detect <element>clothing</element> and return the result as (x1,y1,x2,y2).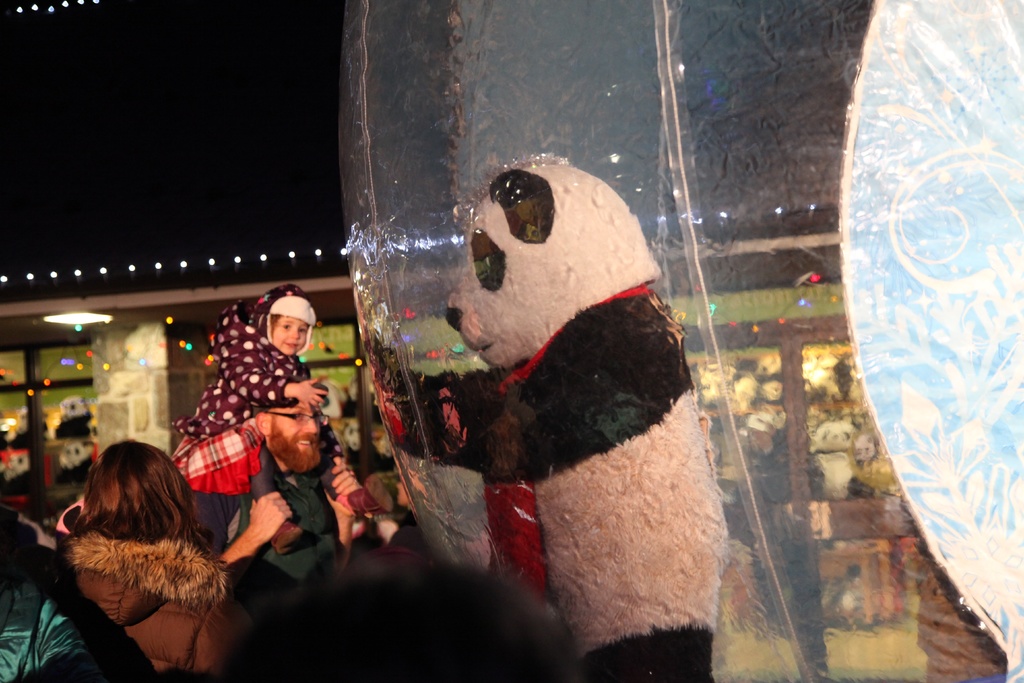
(170,282,346,541).
